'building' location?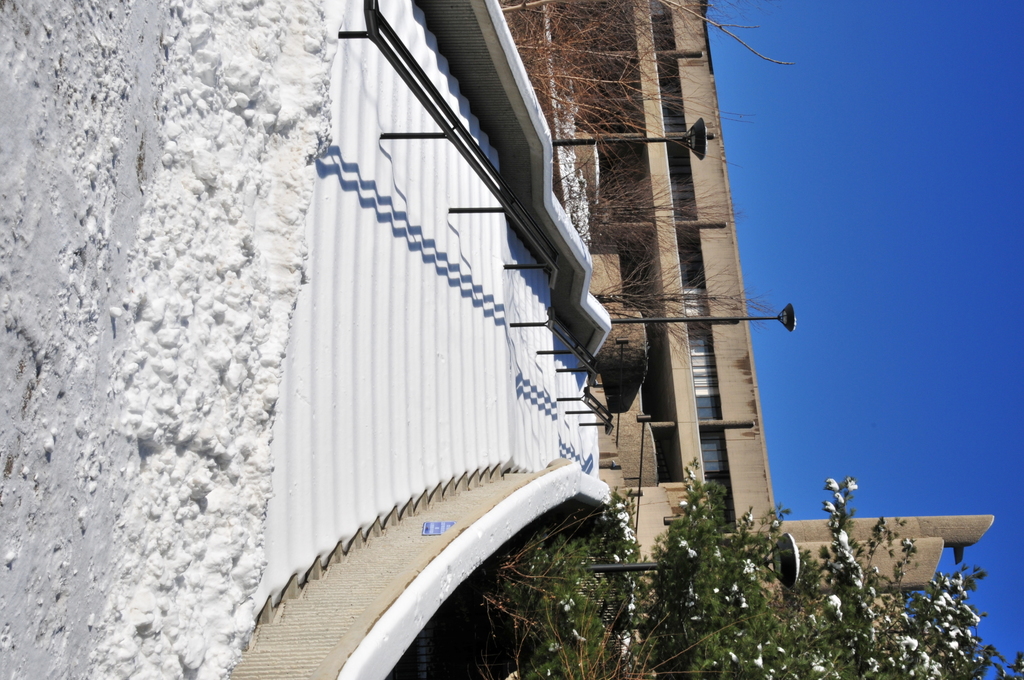
BBox(511, 0, 993, 679)
